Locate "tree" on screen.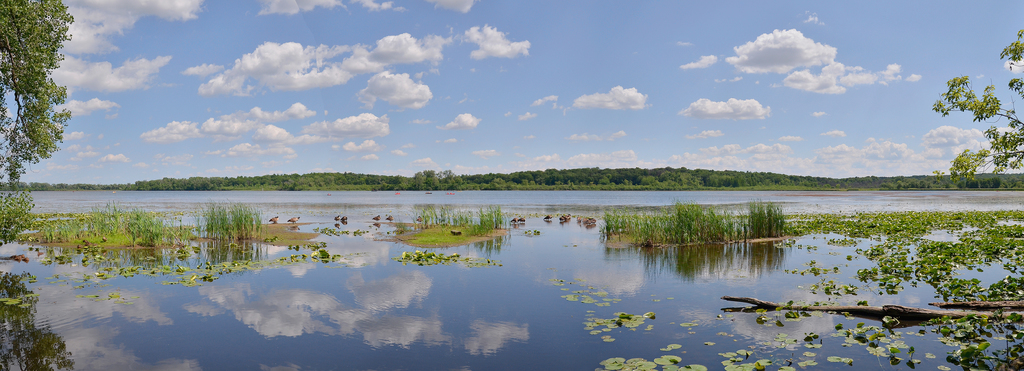
On screen at bbox=[925, 47, 1007, 184].
